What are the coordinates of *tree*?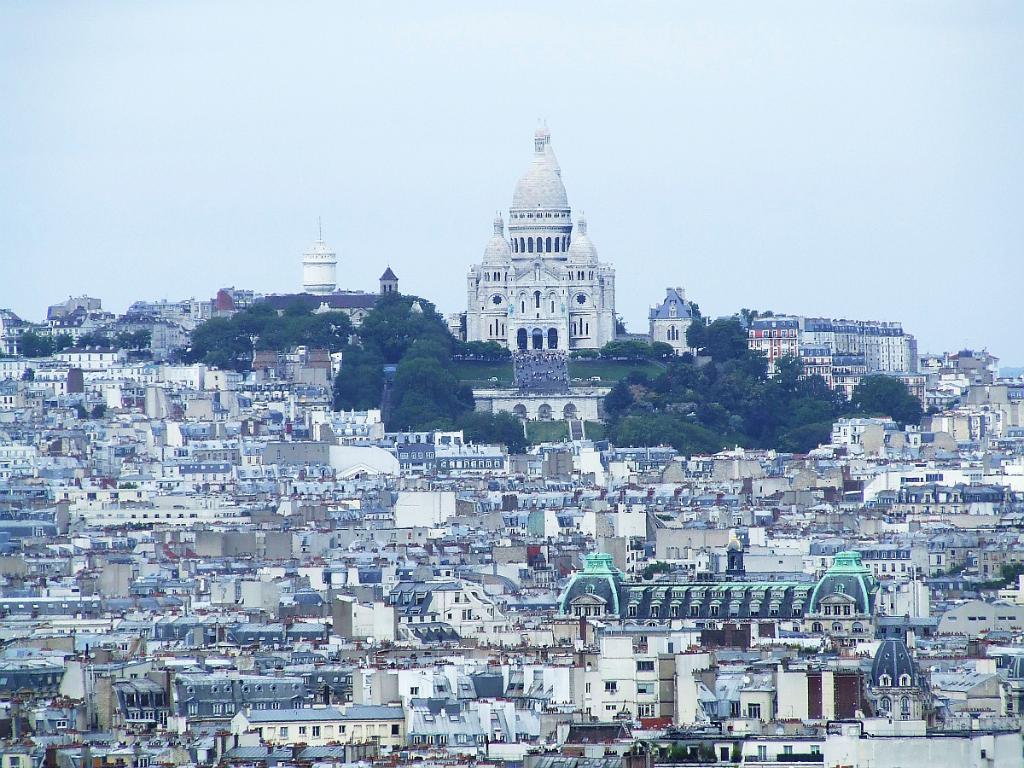
690:395:755:432.
